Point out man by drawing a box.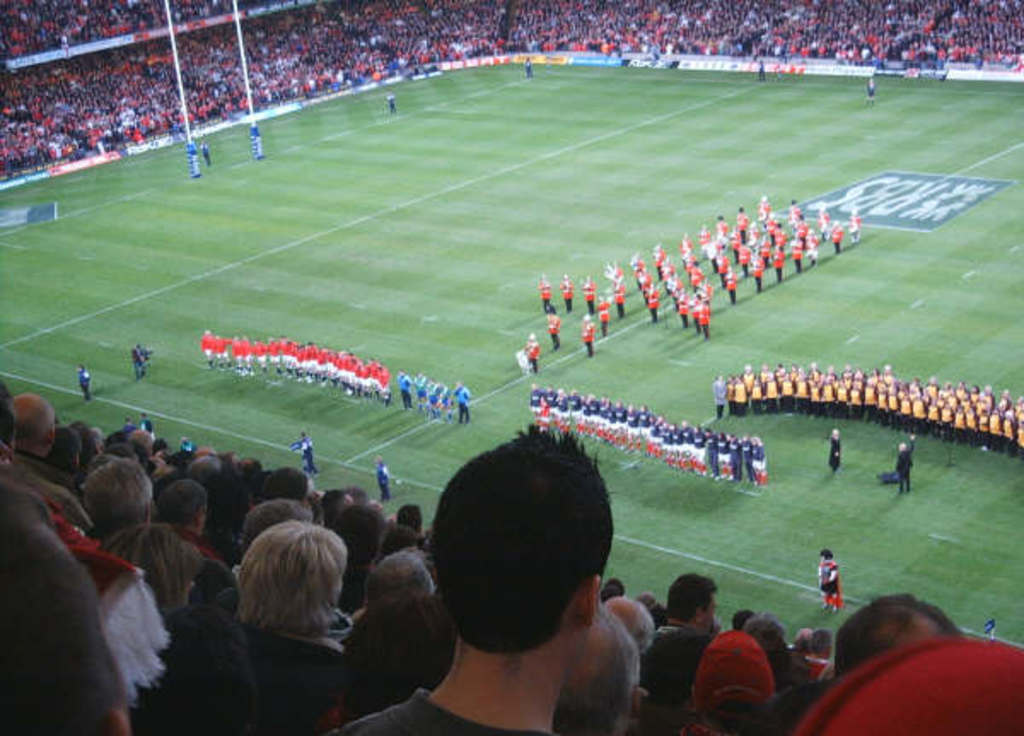
box=[261, 475, 307, 504].
